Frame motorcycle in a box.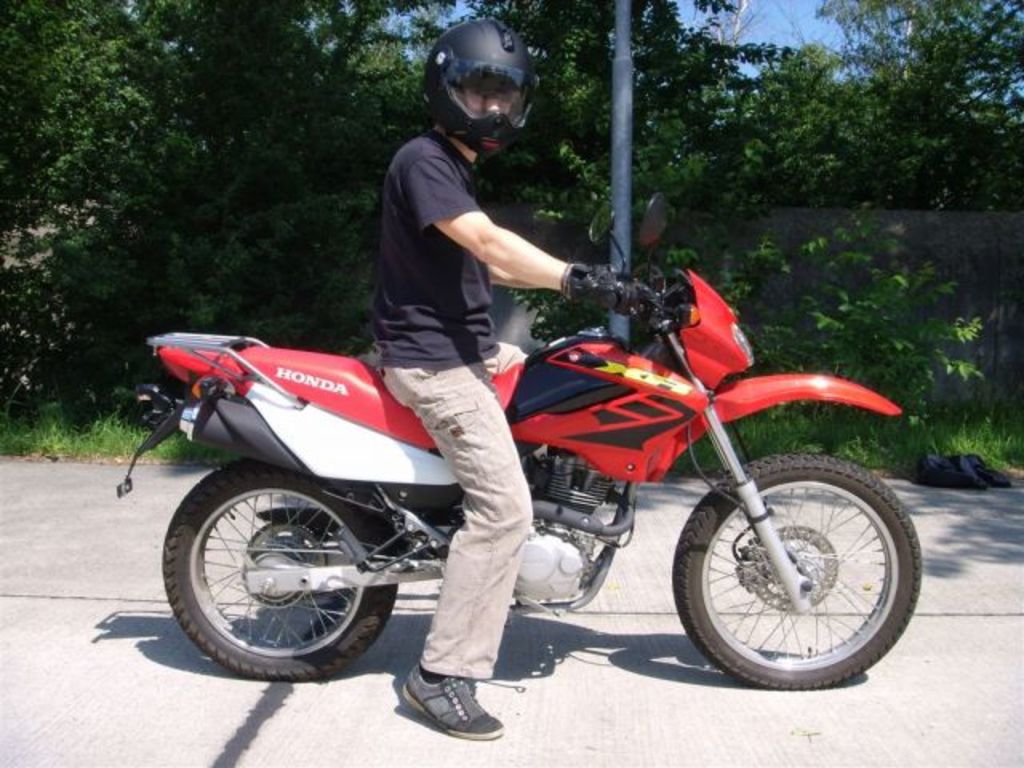
pyautogui.locateOnScreen(166, 235, 882, 710).
